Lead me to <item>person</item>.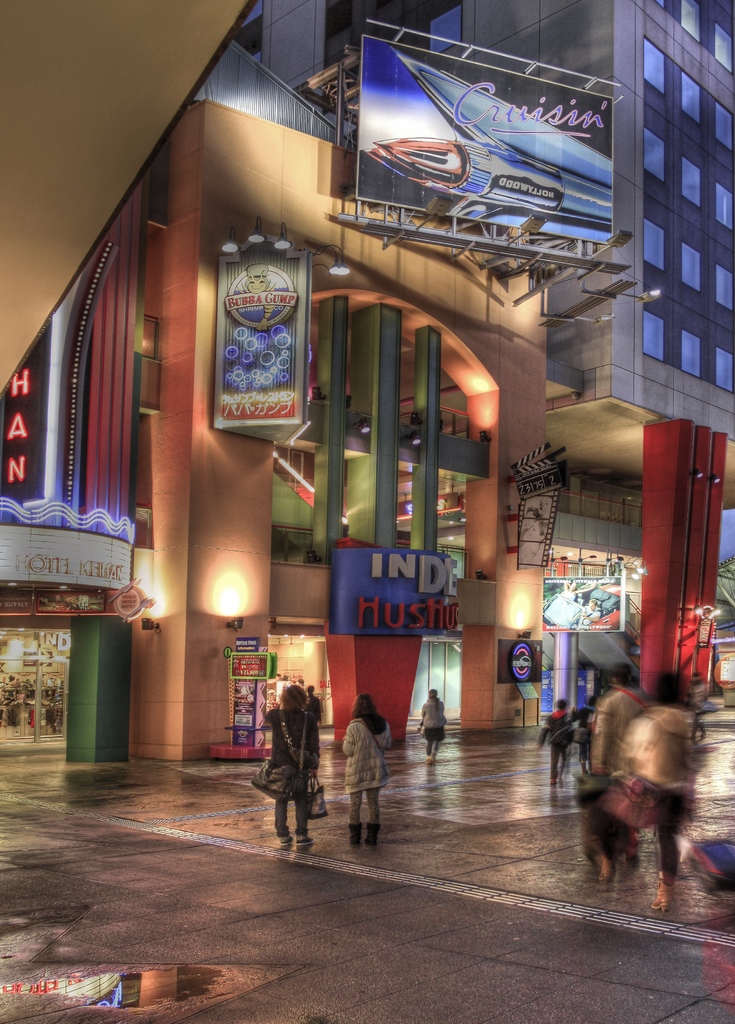
Lead to pyautogui.locateOnScreen(591, 666, 646, 771).
